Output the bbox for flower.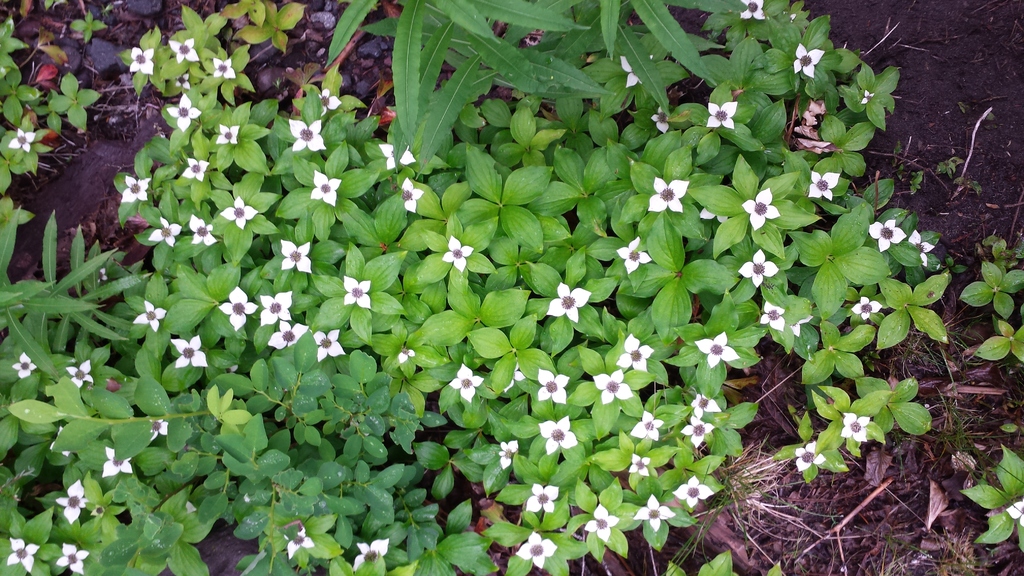
bbox(104, 448, 136, 477).
